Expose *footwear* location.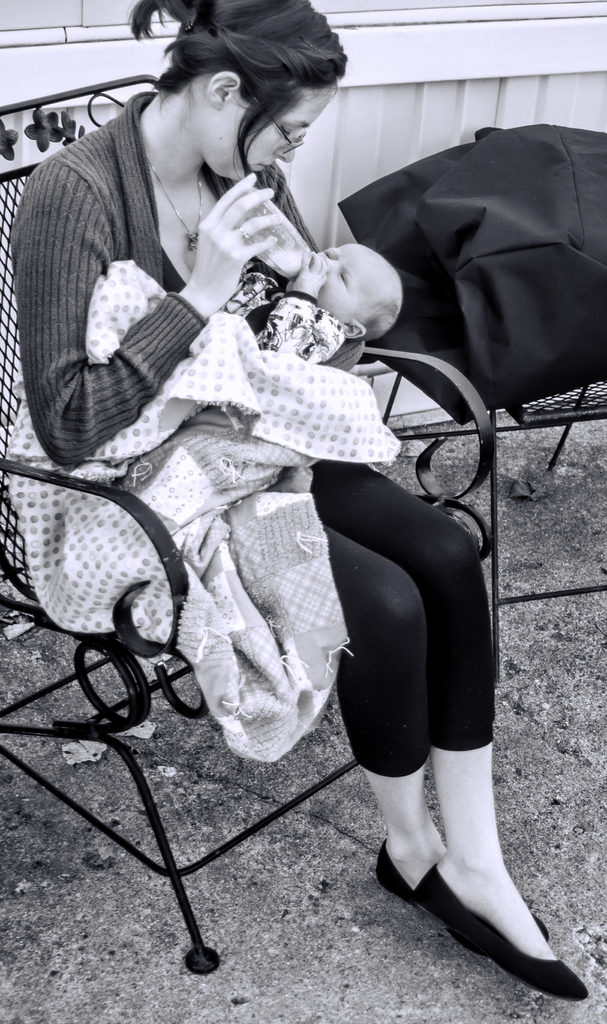
Exposed at select_region(372, 838, 549, 957).
